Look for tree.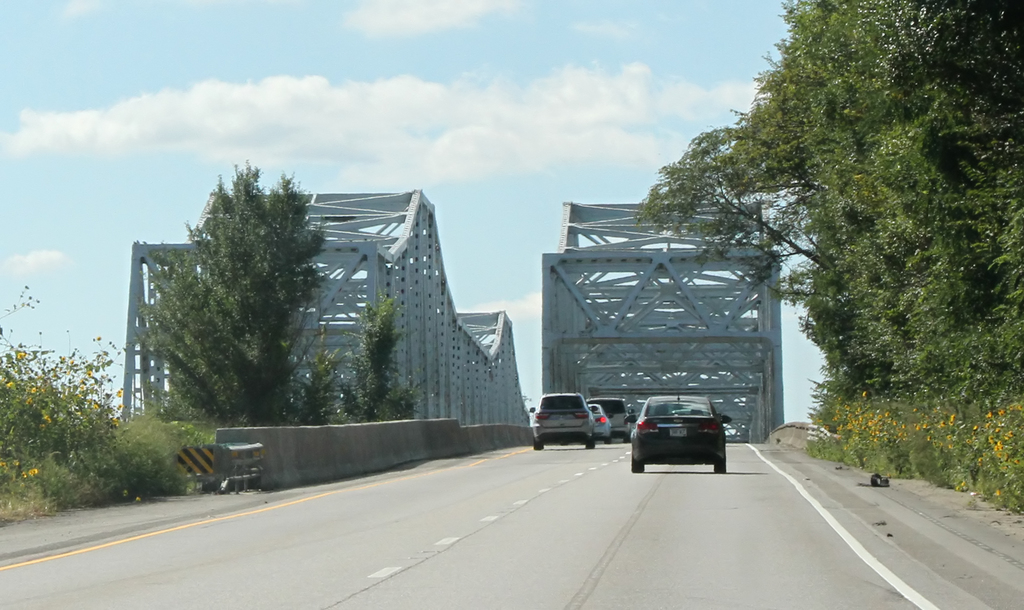
Found: [293,337,346,423].
